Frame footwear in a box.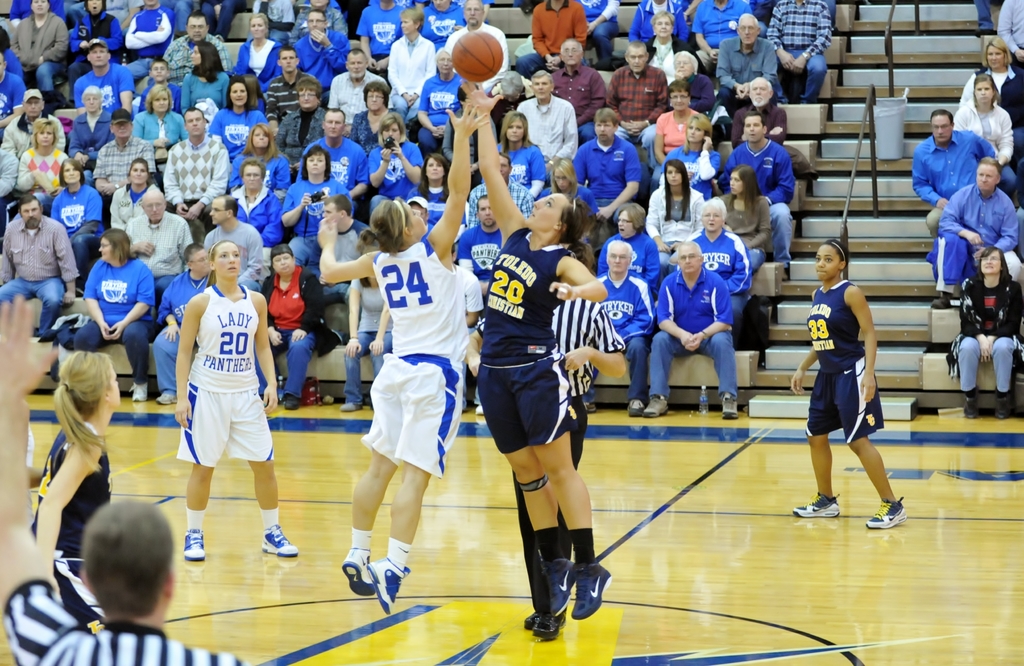
<region>136, 376, 145, 403</region>.
